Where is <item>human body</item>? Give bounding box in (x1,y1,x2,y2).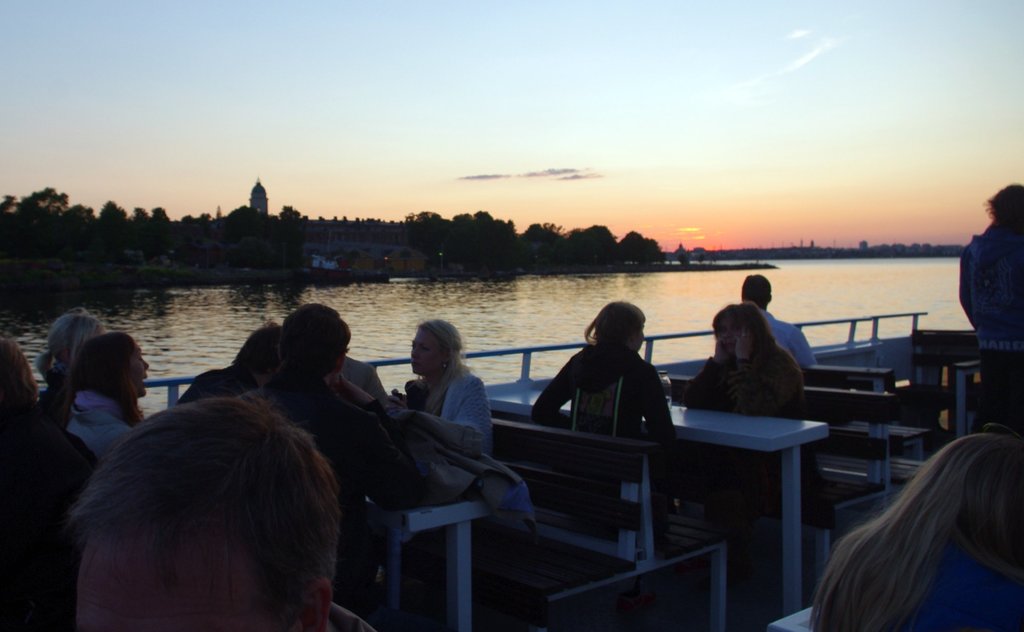
(527,298,684,488).
